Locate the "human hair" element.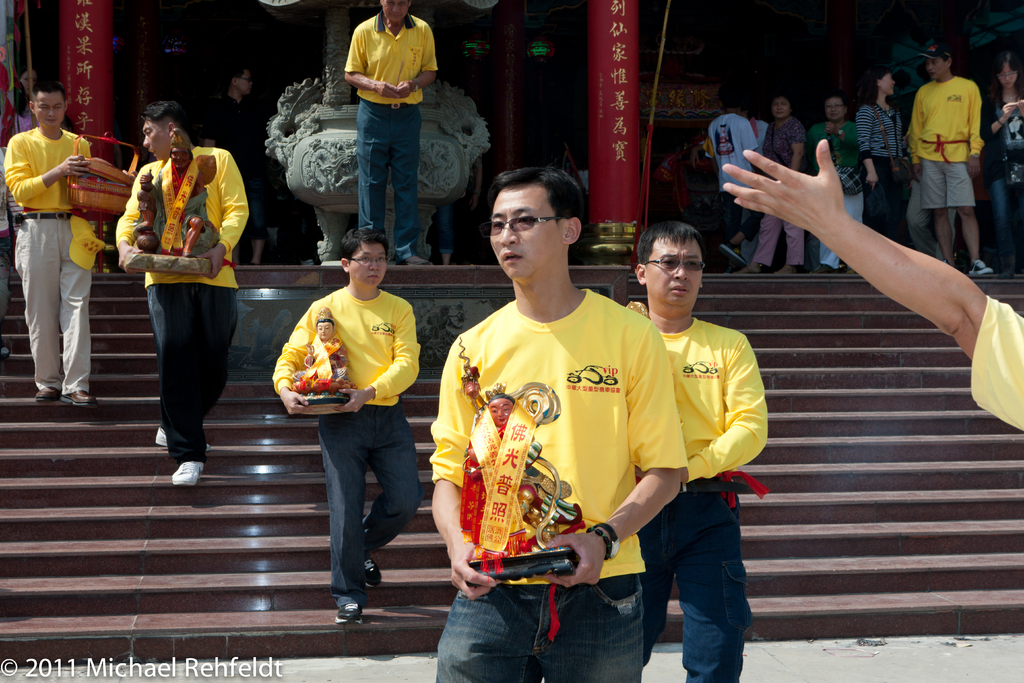
Element bbox: pyautogui.locateOnScreen(141, 99, 196, 151).
